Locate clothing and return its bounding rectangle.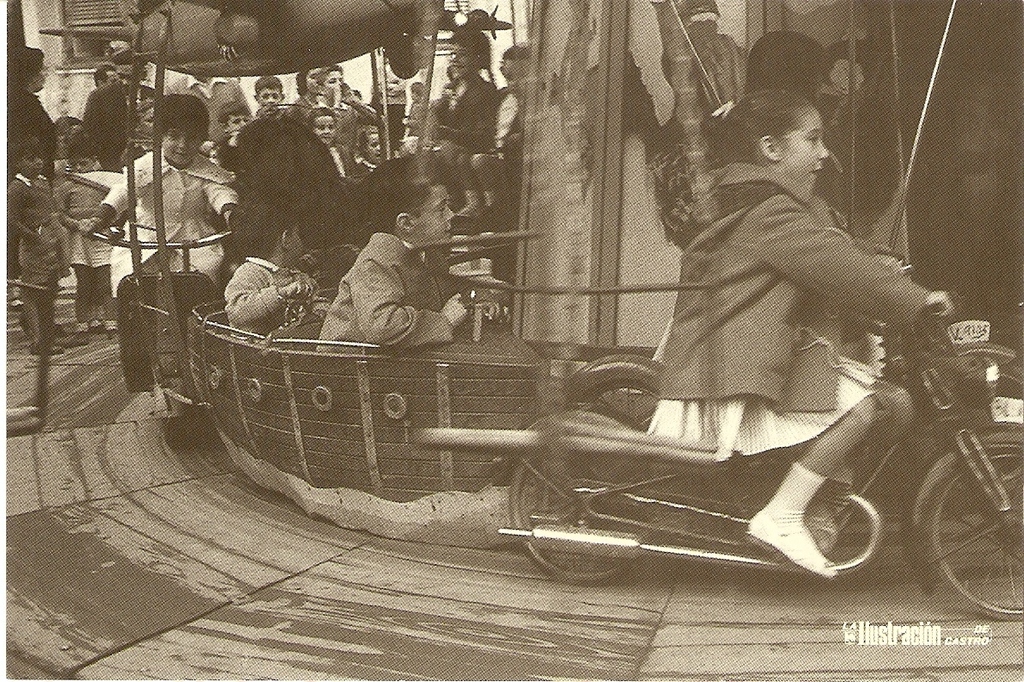
bbox=[642, 159, 930, 456].
